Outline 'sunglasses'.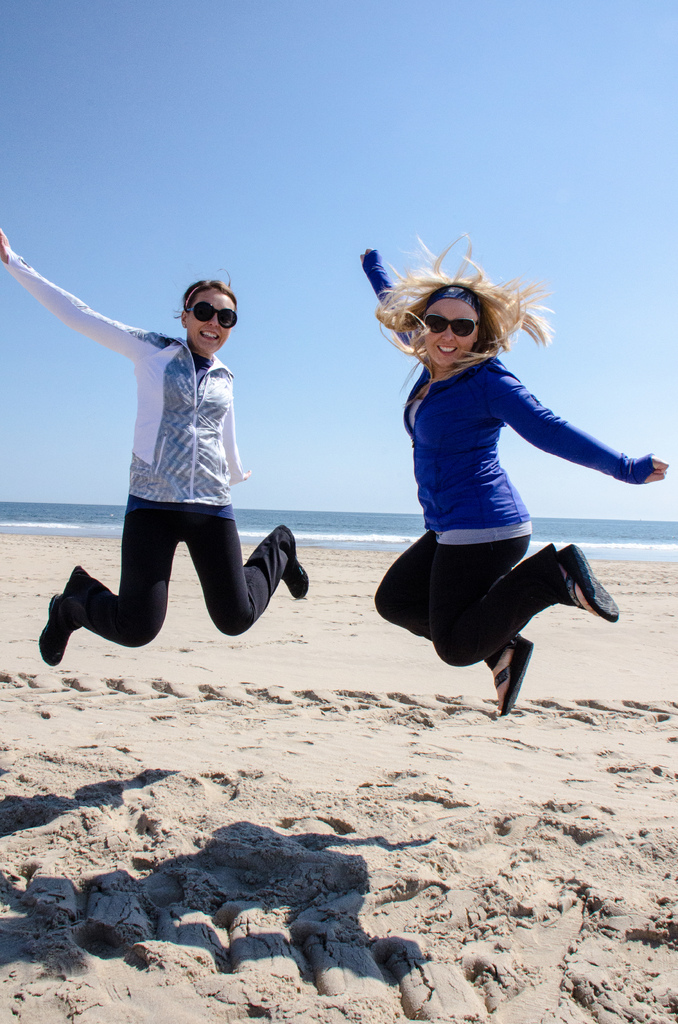
Outline: rect(184, 301, 239, 330).
